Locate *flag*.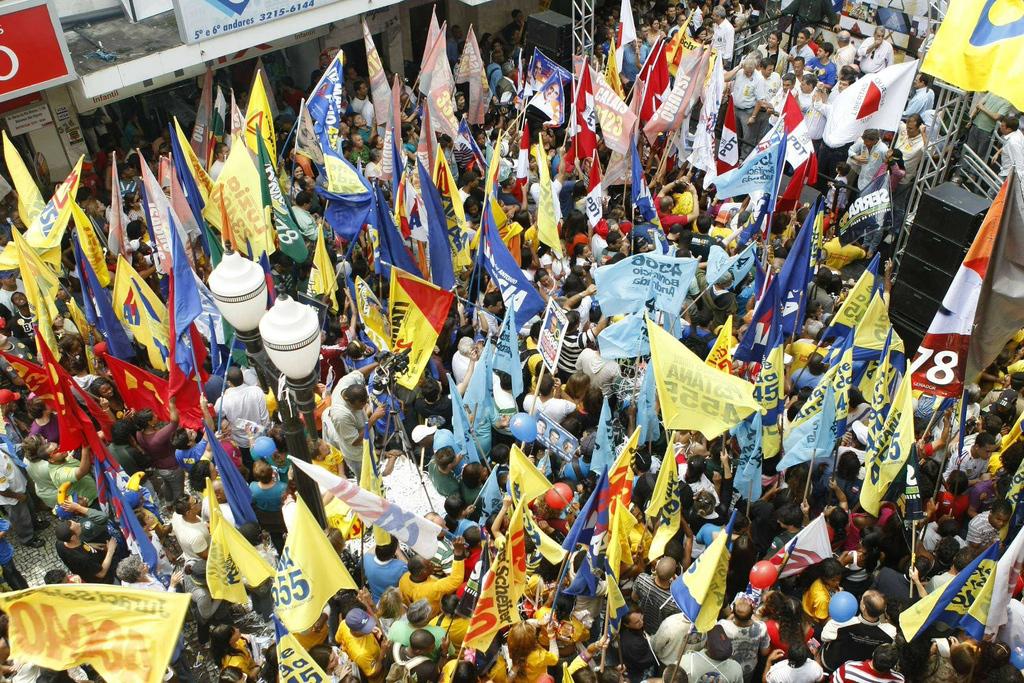
Bounding box: (x1=600, y1=496, x2=650, y2=629).
